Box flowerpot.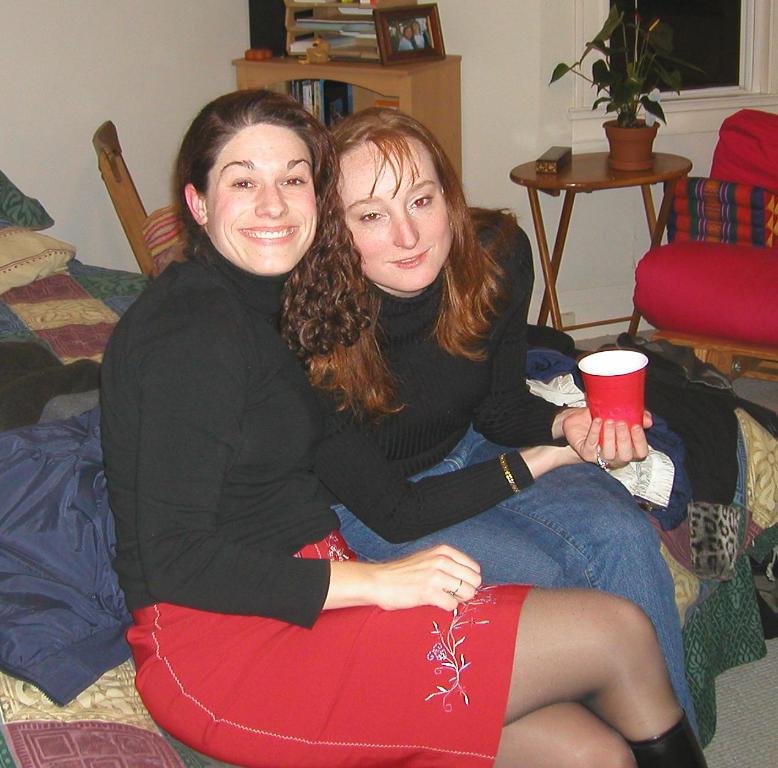
[603,118,659,170].
